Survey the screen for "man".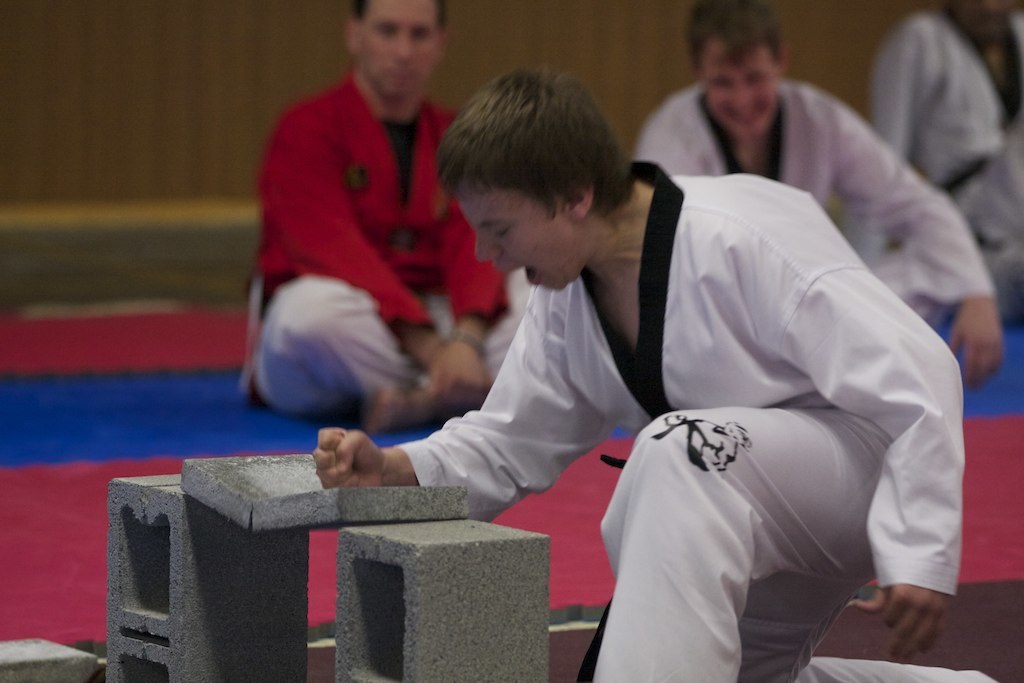
Survey found: (228, 0, 518, 431).
